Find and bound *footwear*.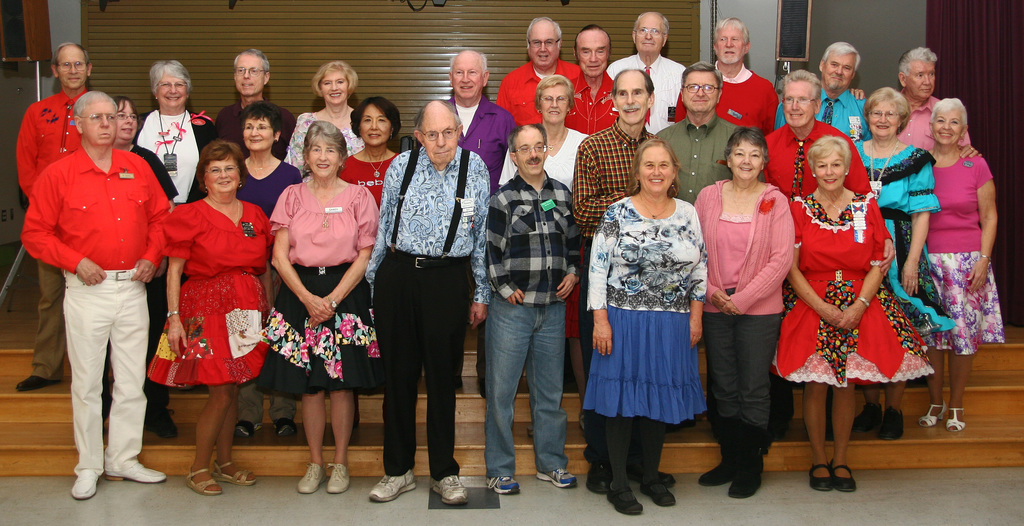
Bound: region(730, 433, 769, 498).
